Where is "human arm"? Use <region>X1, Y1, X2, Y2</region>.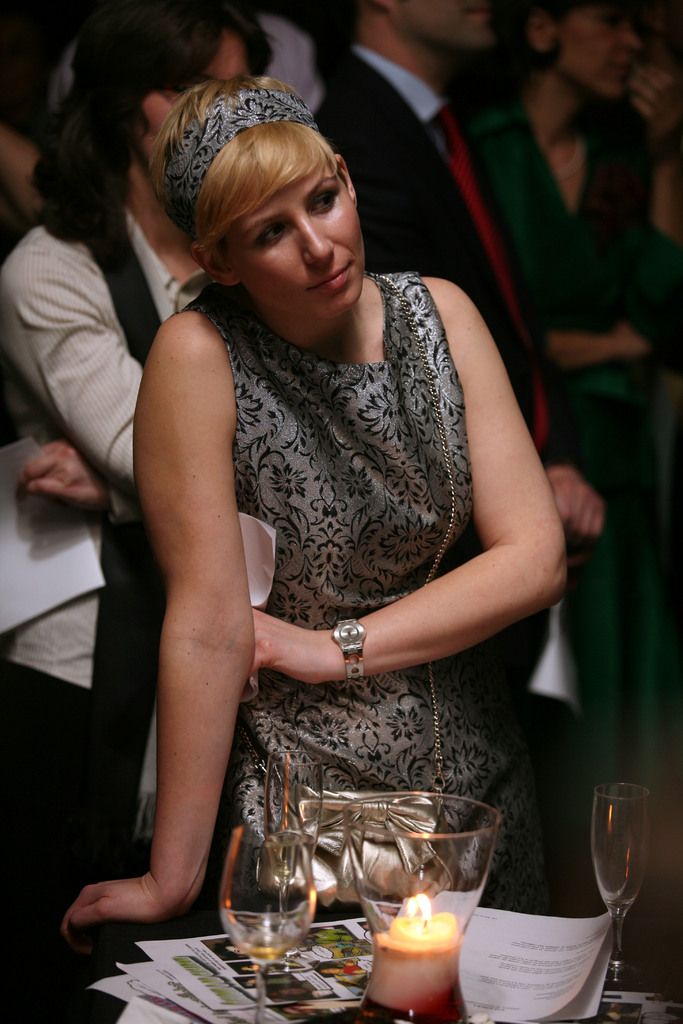
<region>628, 52, 682, 337</region>.
